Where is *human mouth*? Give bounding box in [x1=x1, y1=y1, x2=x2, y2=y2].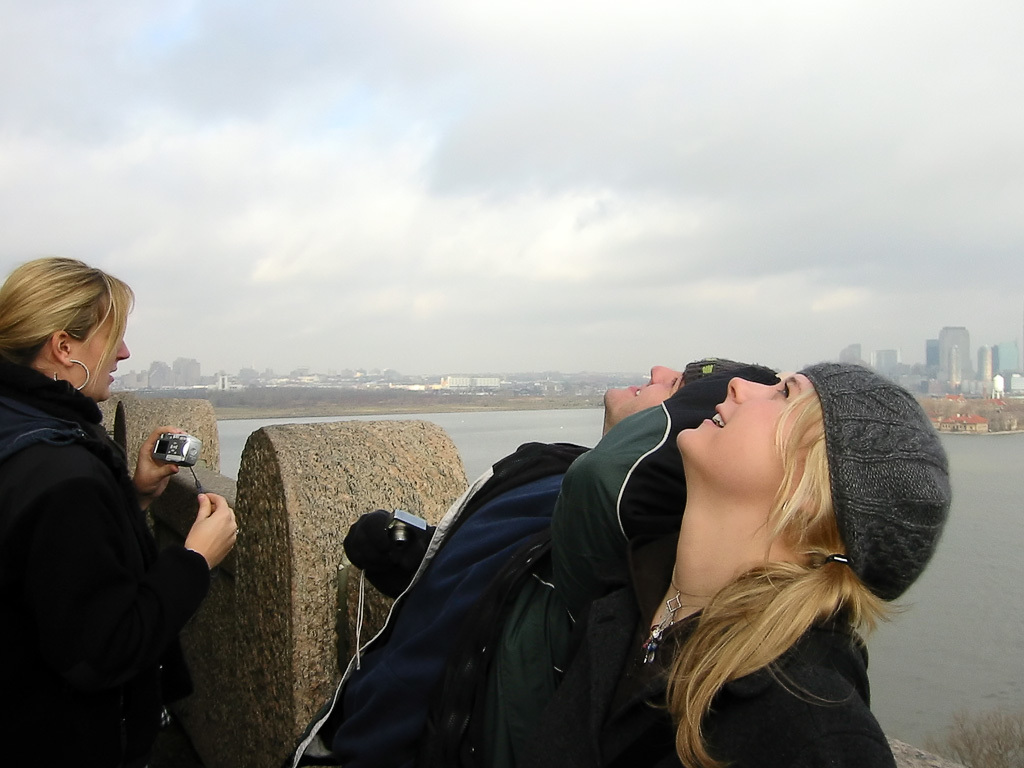
[x1=111, y1=366, x2=116, y2=379].
